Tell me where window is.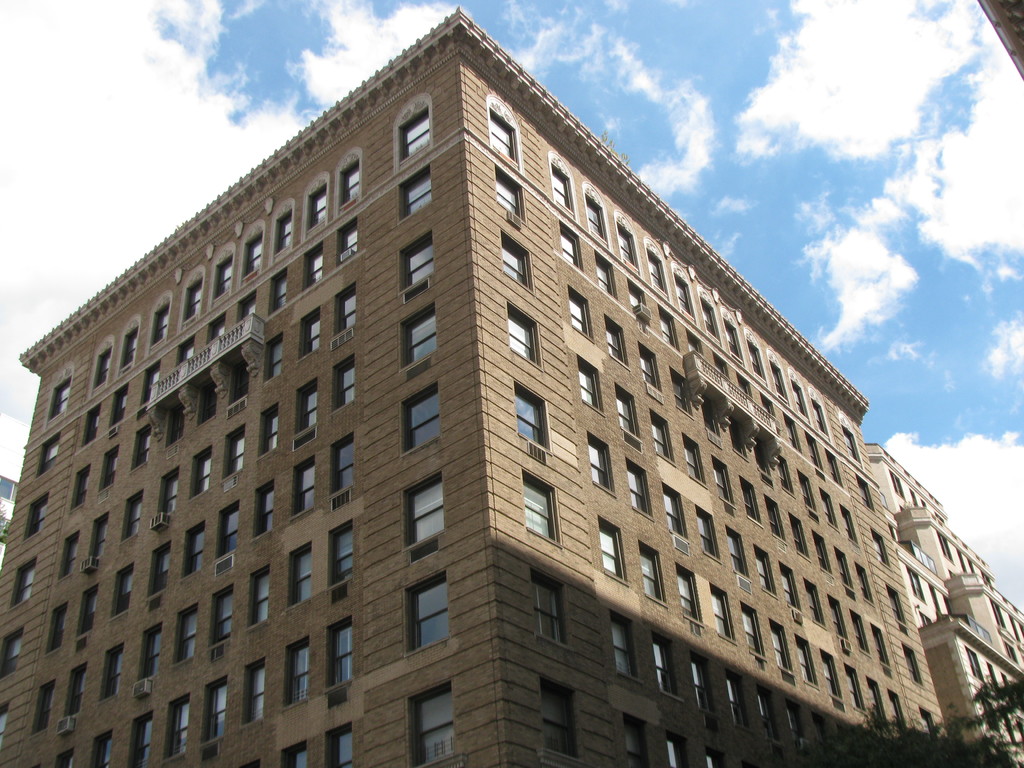
window is at [769,500,783,536].
